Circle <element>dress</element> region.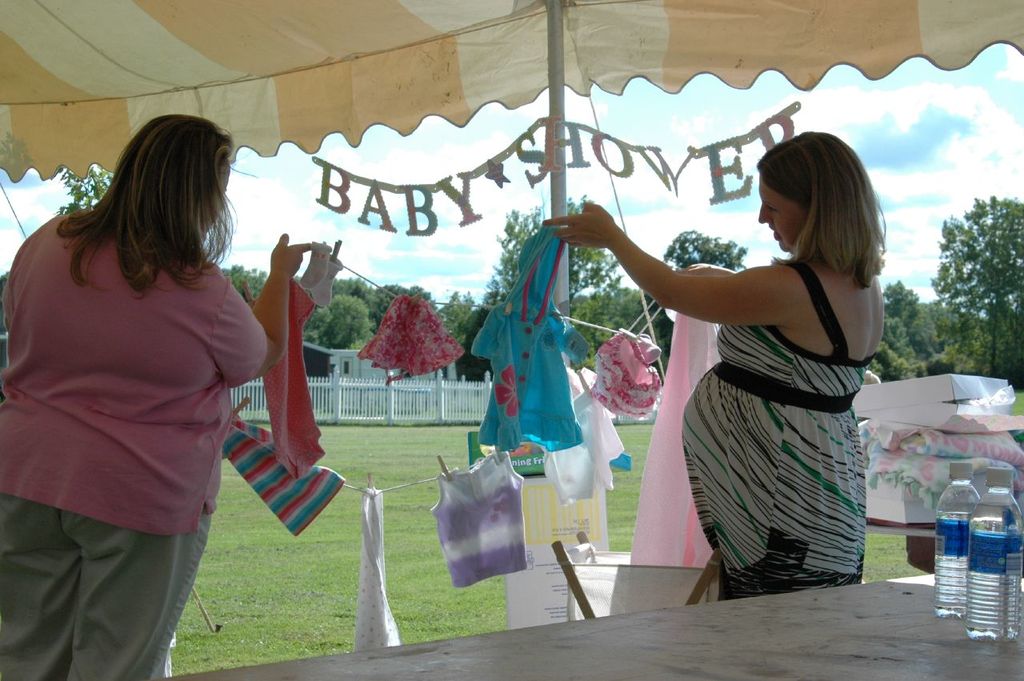
Region: select_region(681, 259, 873, 599).
